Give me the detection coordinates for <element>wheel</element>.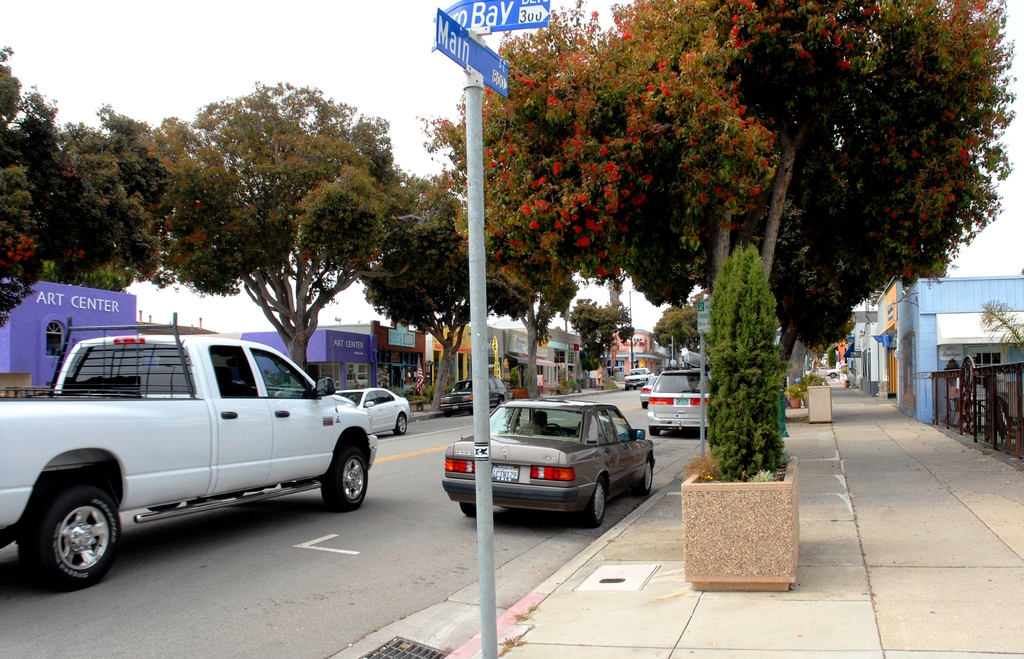
detection(648, 425, 660, 435).
